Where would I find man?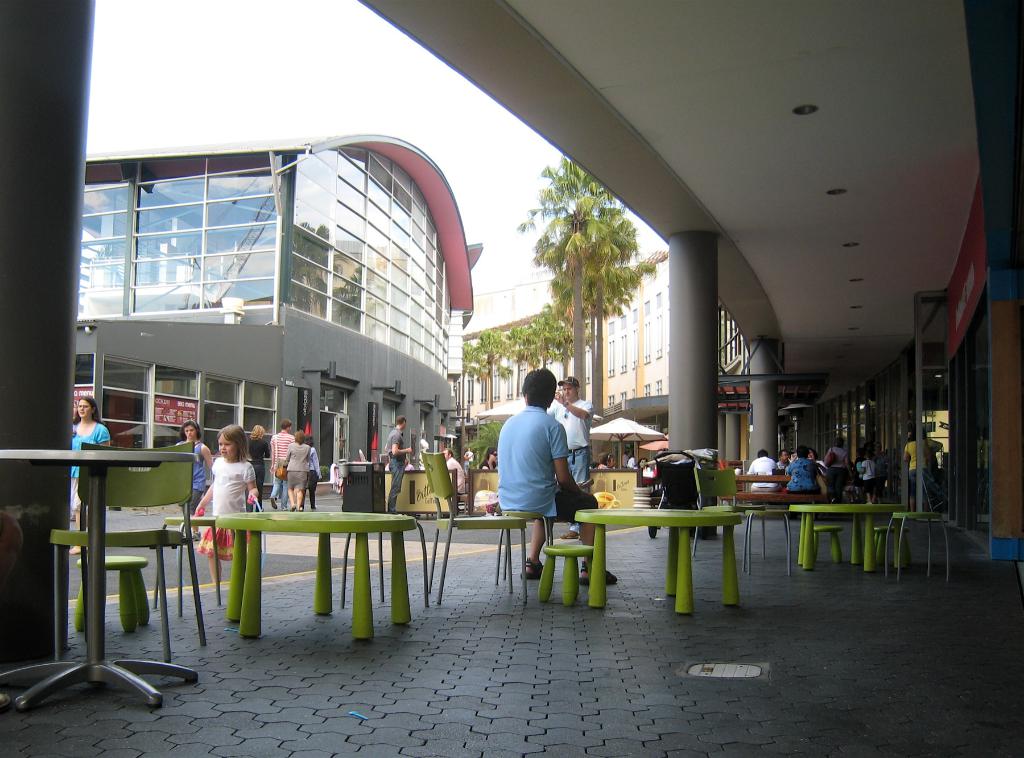
At rect(747, 447, 783, 493).
